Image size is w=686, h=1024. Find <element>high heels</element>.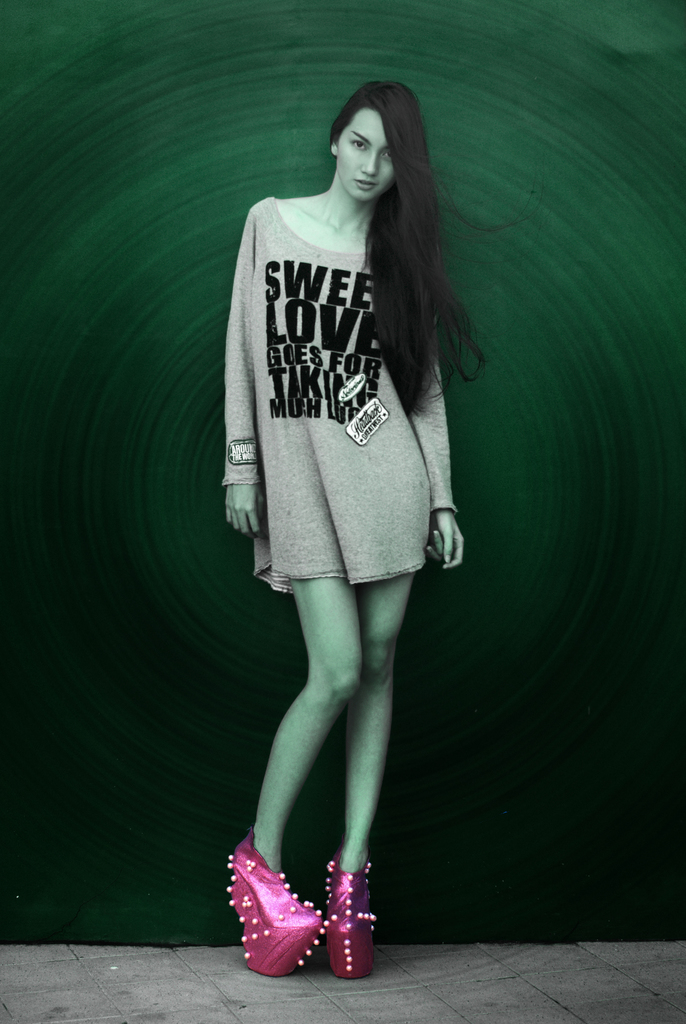
rect(229, 850, 344, 972).
